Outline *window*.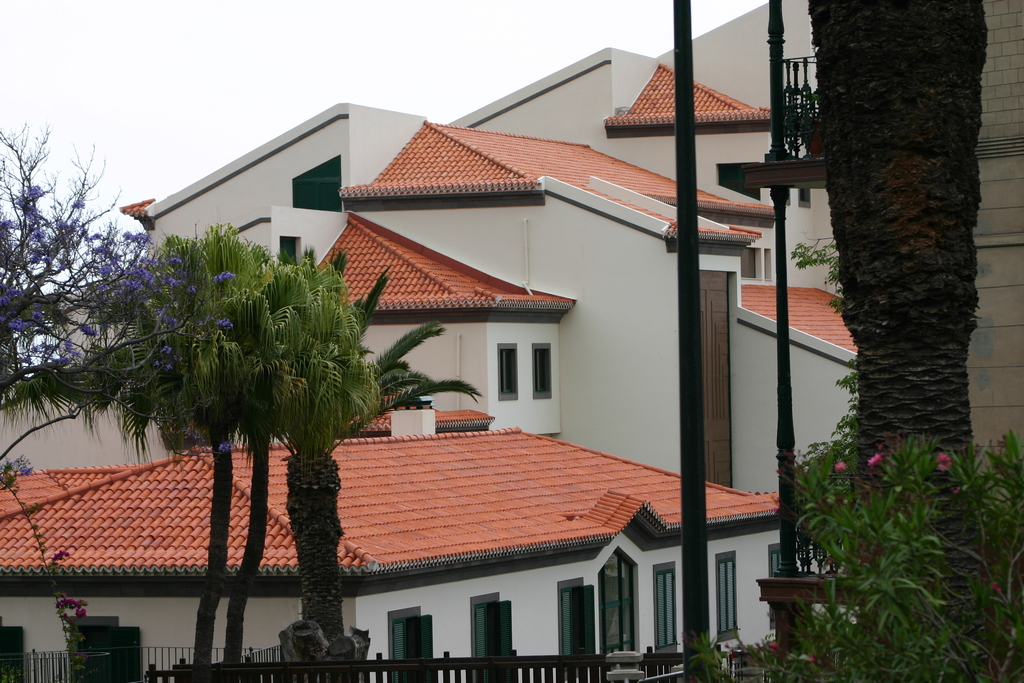
Outline: locate(388, 609, 439, 682).
